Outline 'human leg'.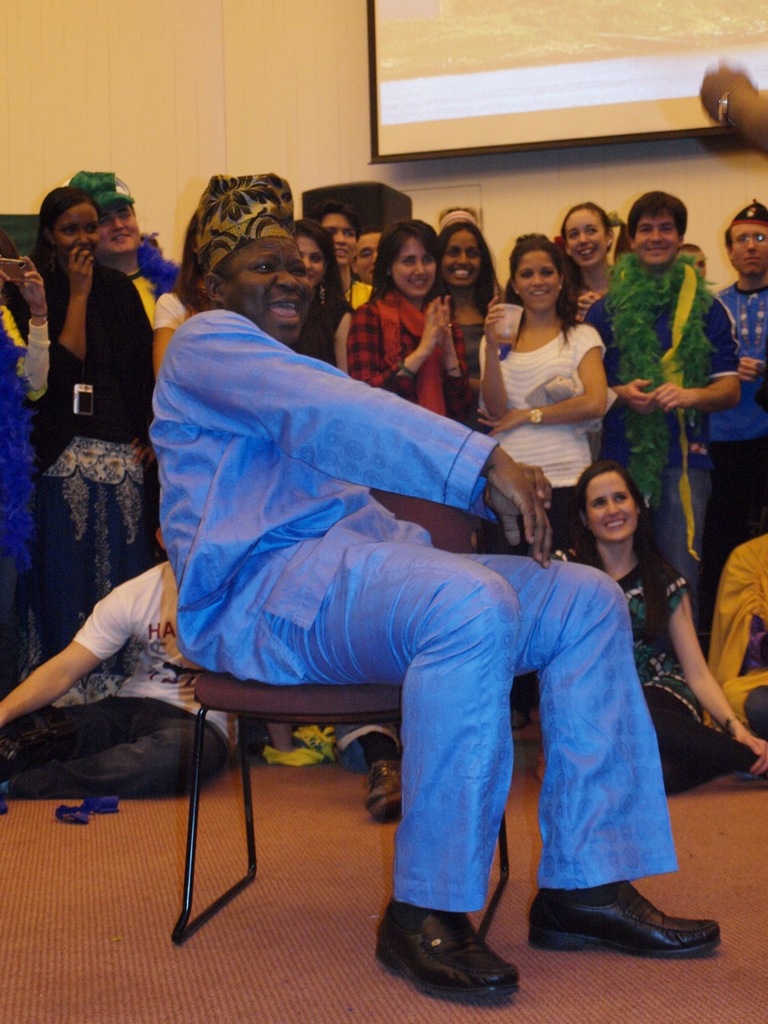
Outline: (x1=651, y1=430, x2=711, y2=601).
